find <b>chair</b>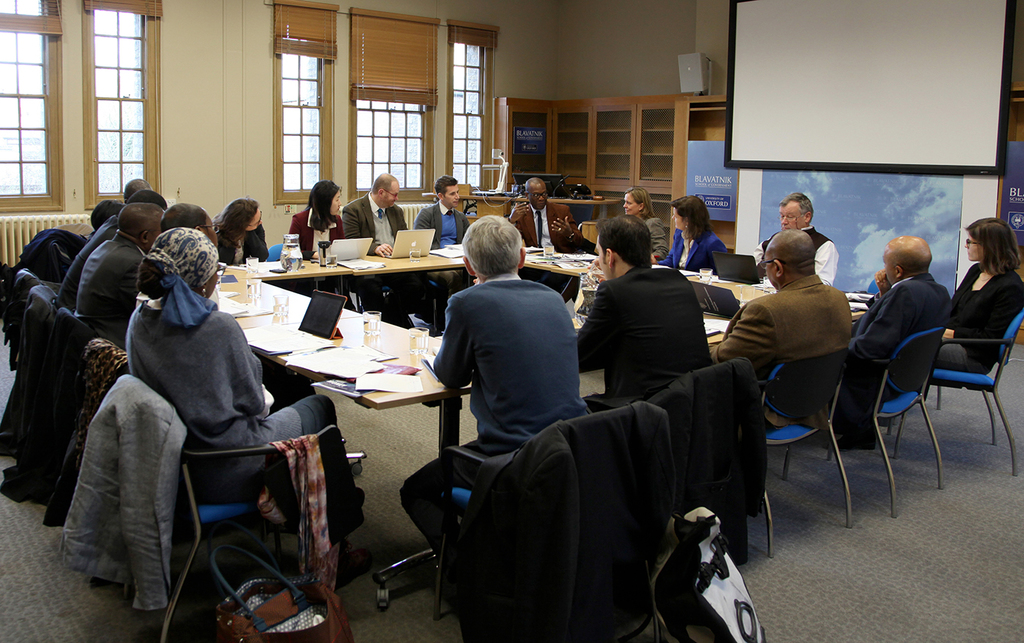
779:326:947:516
